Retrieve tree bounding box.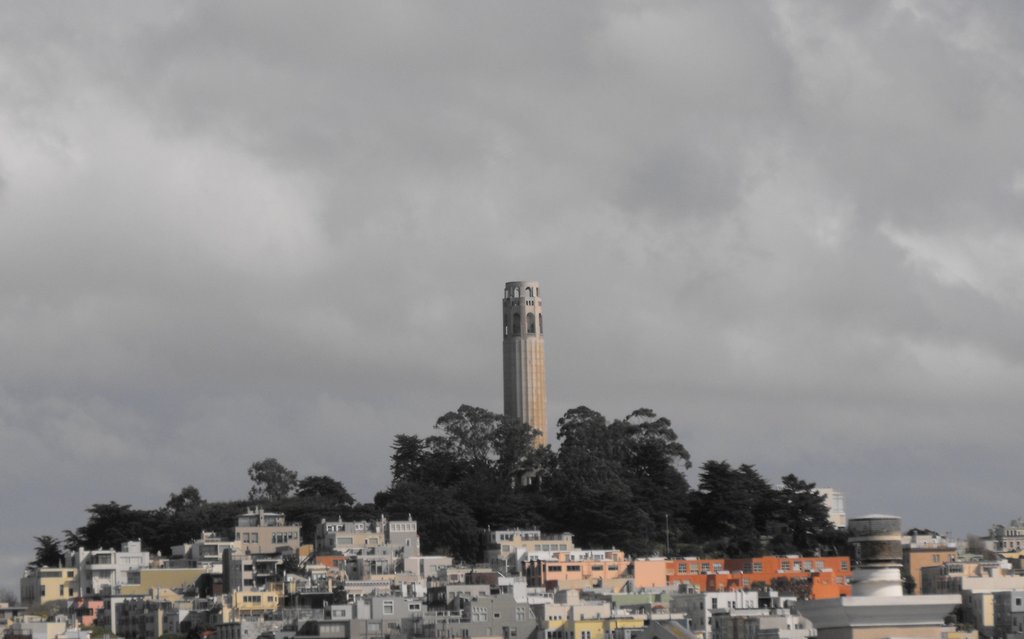
Bounding box: crop(704, 444, 786, 551).
